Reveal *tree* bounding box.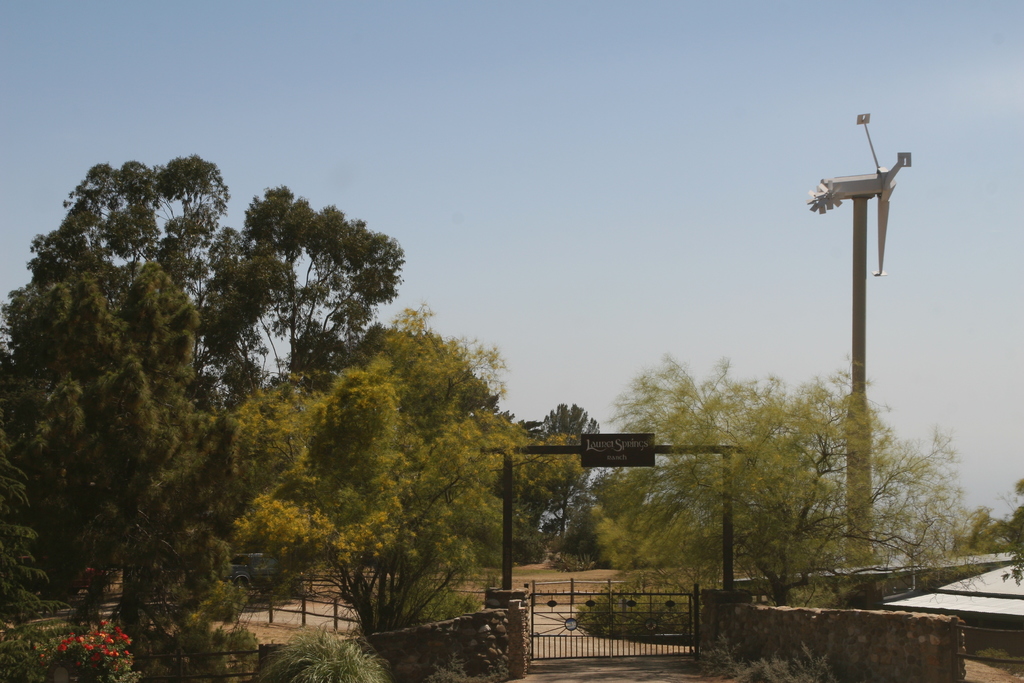
Revealed: {"left": 229, "top": 299, "right": 525, "bottom": 655}.
